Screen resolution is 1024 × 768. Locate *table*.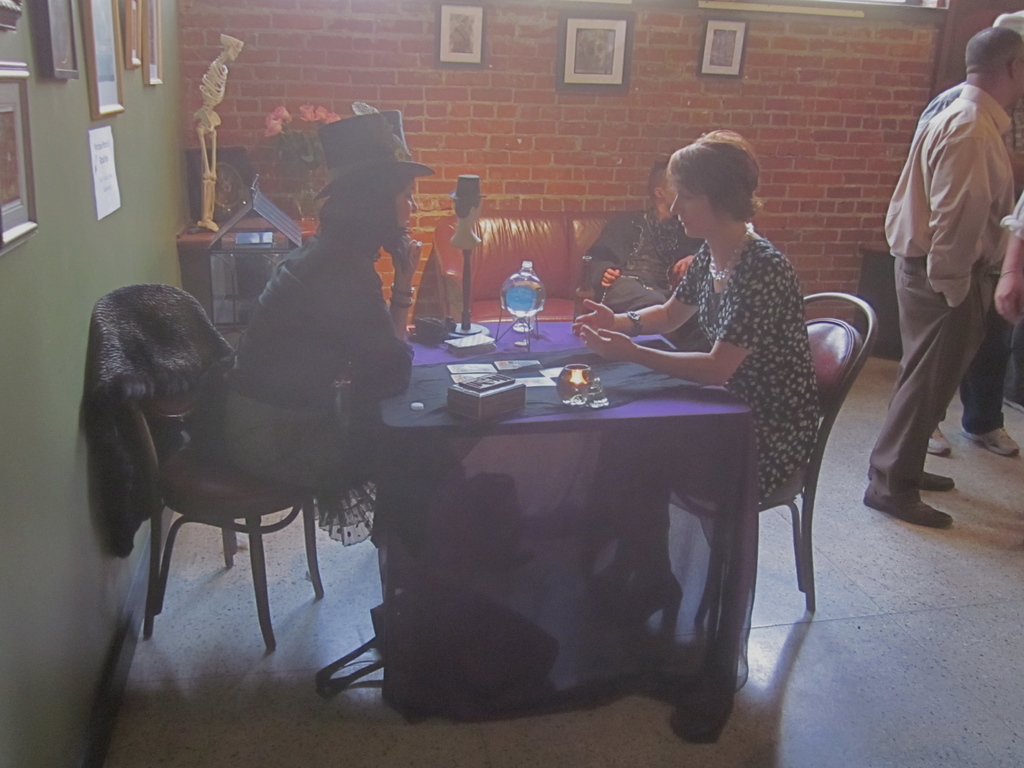
372, 322, 755, 726.
